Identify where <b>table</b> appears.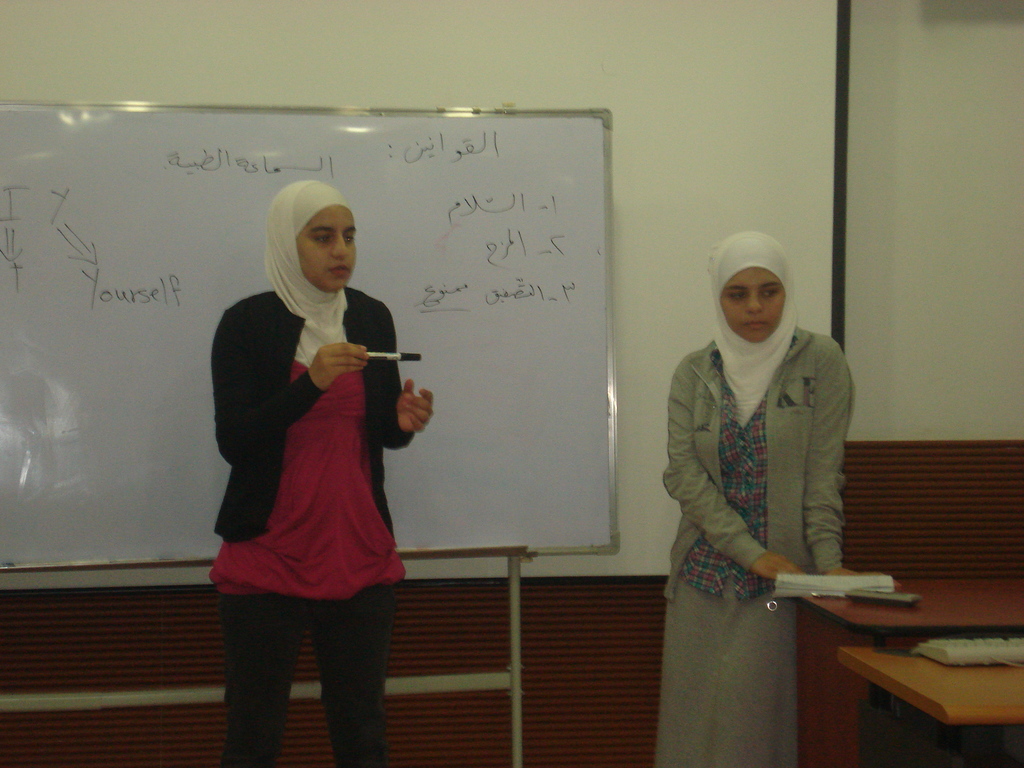
Appears at <box>790,572,1023,767</box>.
